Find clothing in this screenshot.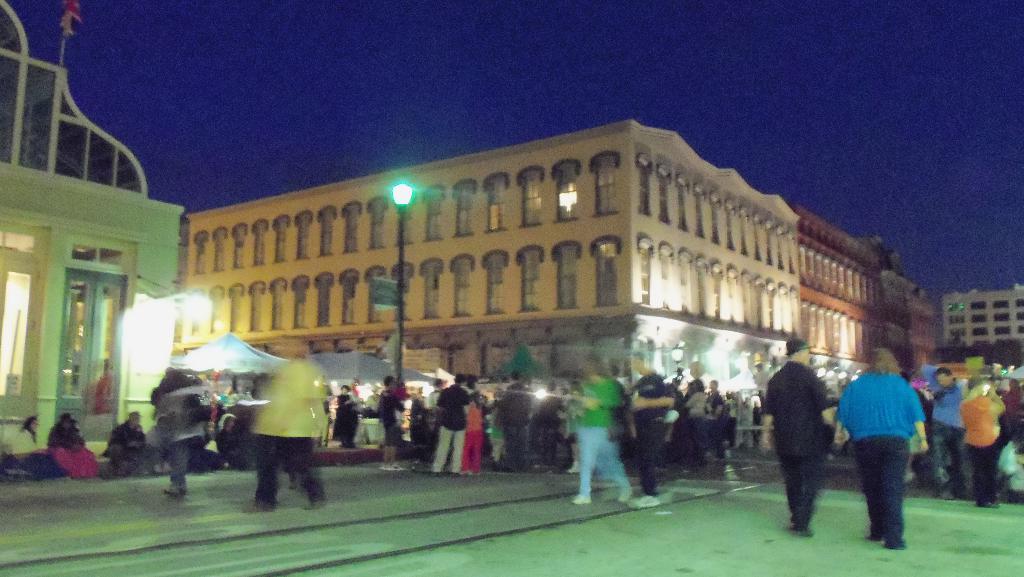
The bounding box for clothing is 47/424/101/478.
